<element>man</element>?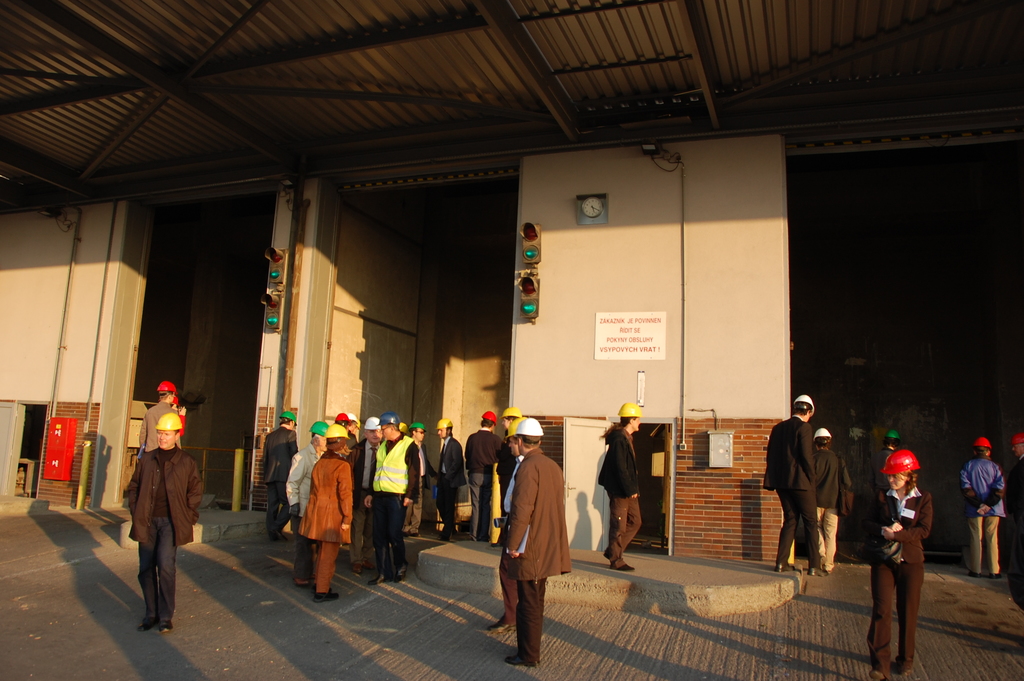
[left=141, top=382, right=182, bottom=455]
